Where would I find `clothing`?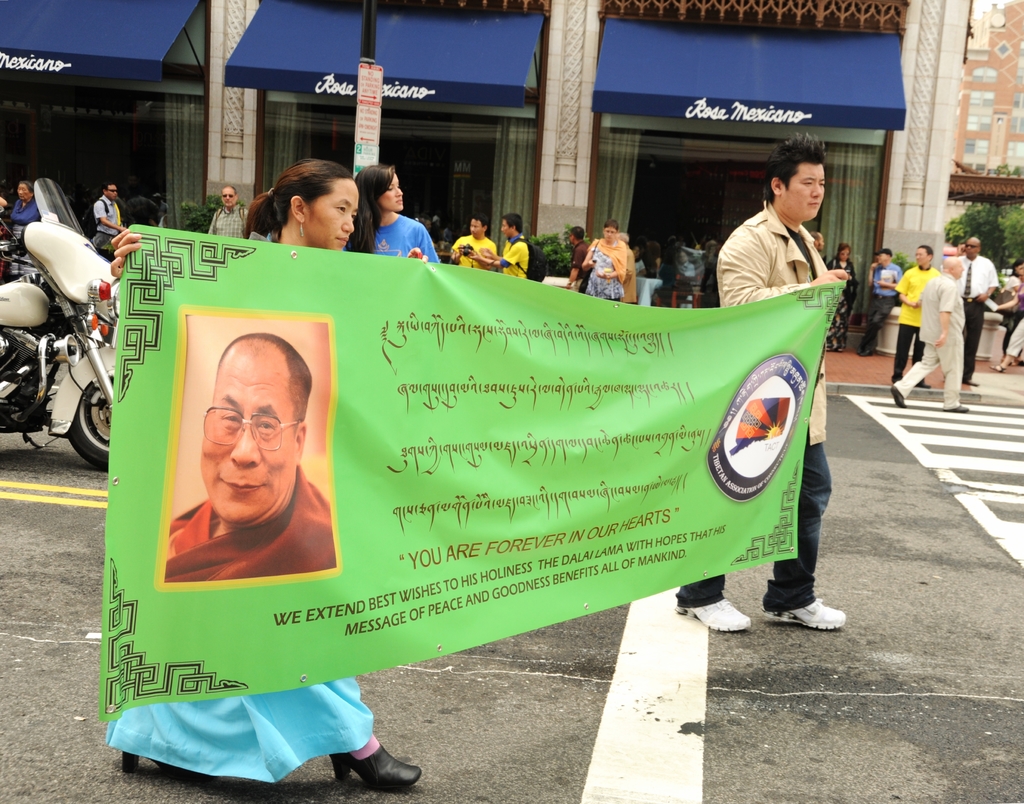
At x1=890, y1=266, x2=940, y2=385.
